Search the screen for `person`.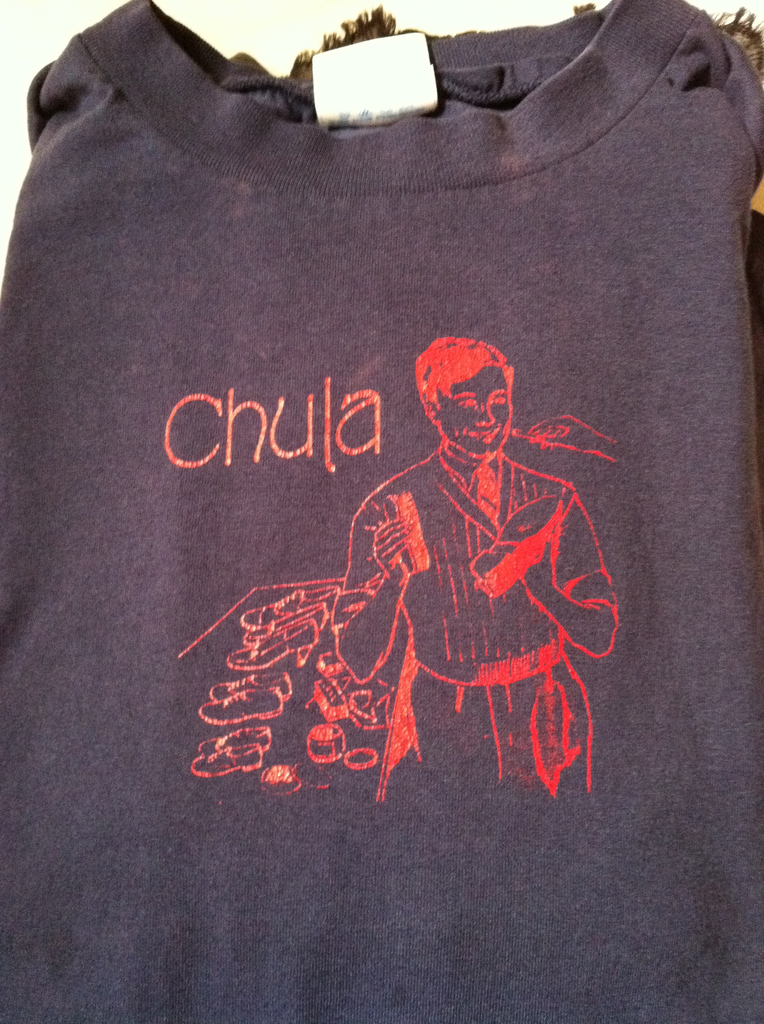
Found at 329/339/617/803.
